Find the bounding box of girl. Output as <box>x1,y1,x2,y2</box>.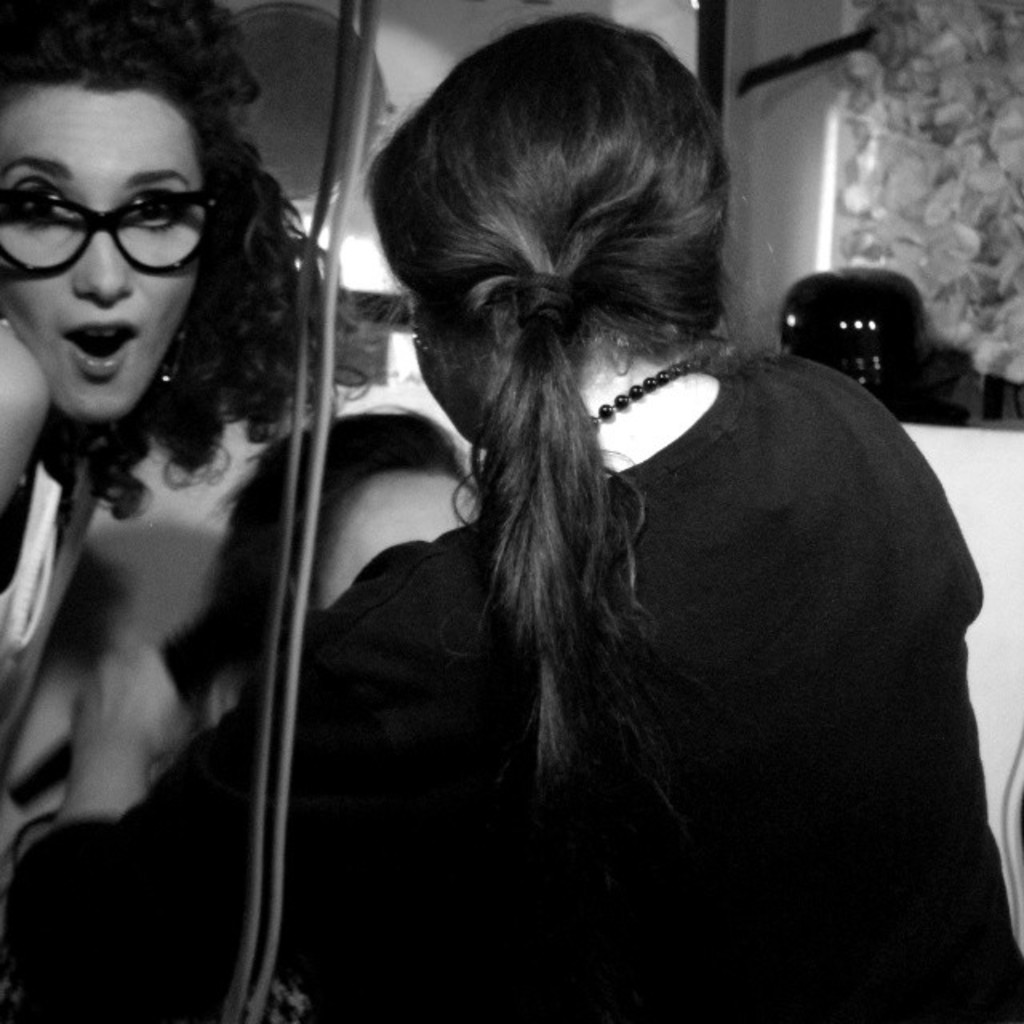
<box>6,10,1022,1022</box>.
